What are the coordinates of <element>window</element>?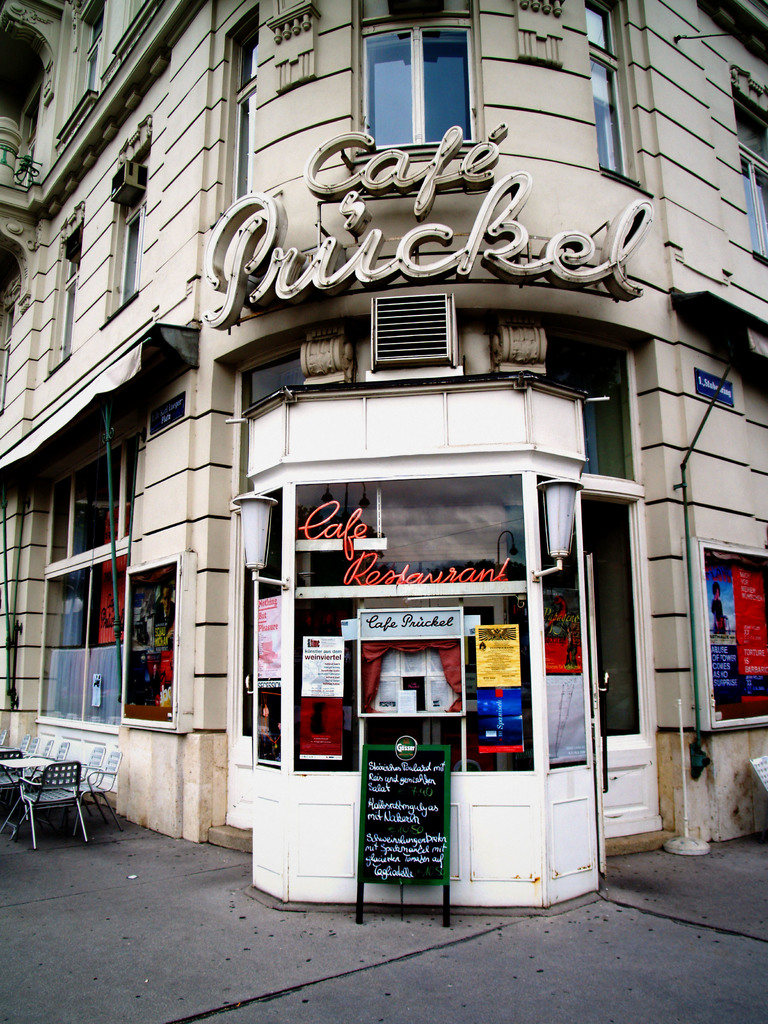
x1=732, y1=58, x2=767, y2=258.
